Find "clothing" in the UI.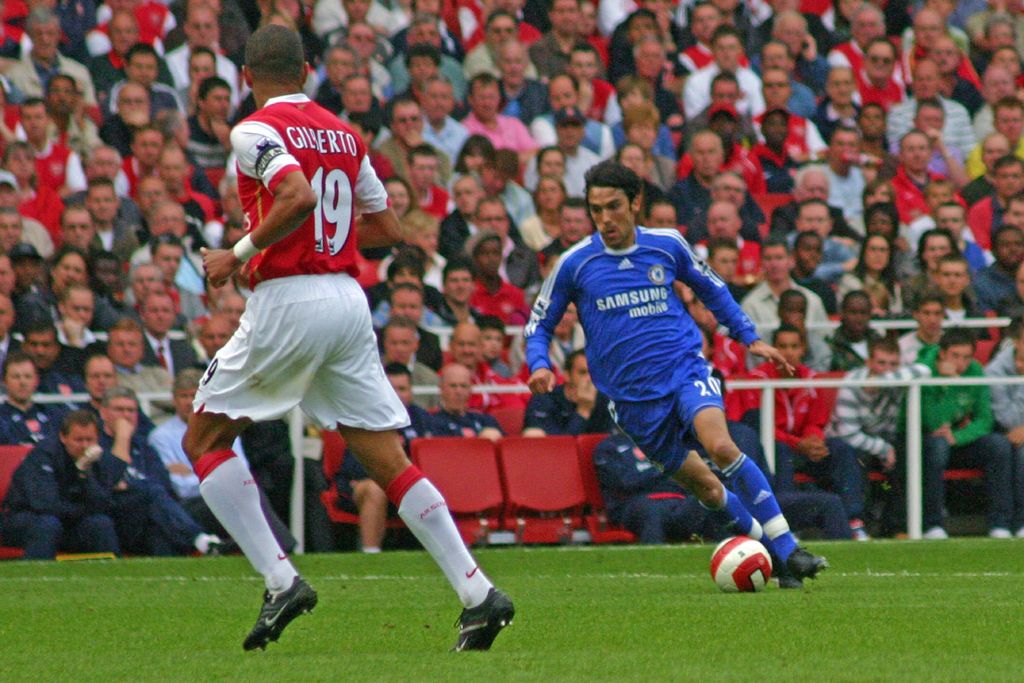
UI element at [582,84,621,128].
